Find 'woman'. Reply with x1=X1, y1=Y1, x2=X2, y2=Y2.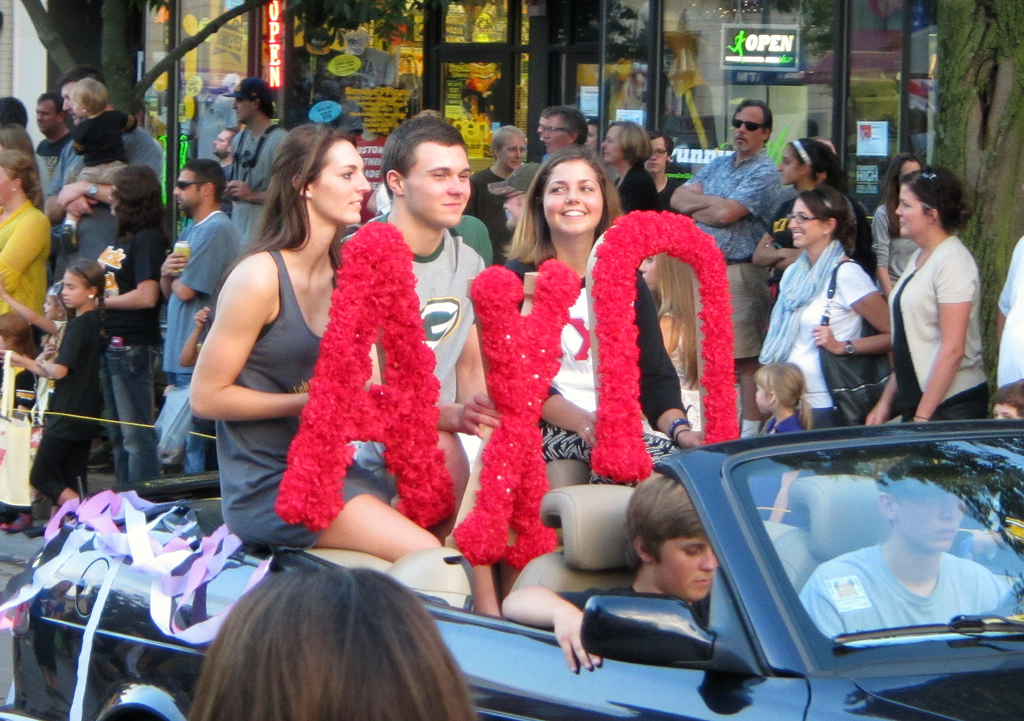
x1=748, y1=188, x2=903, y2=438.
